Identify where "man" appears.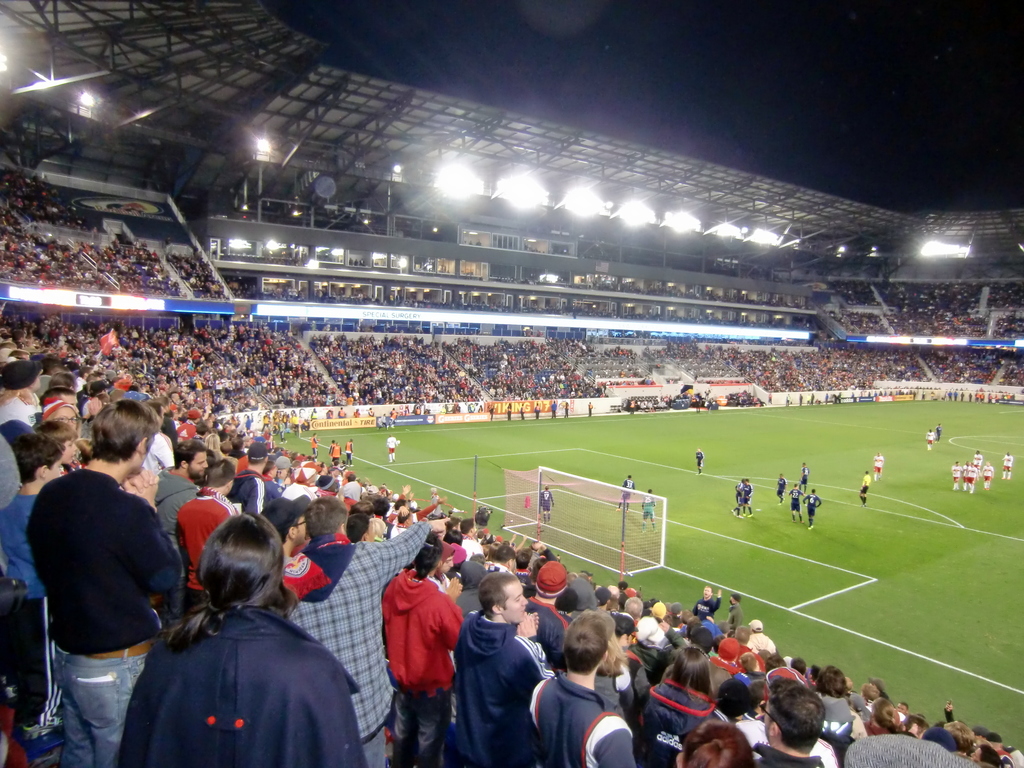
Appears at <region>785, 393, 791, 409</region>.
